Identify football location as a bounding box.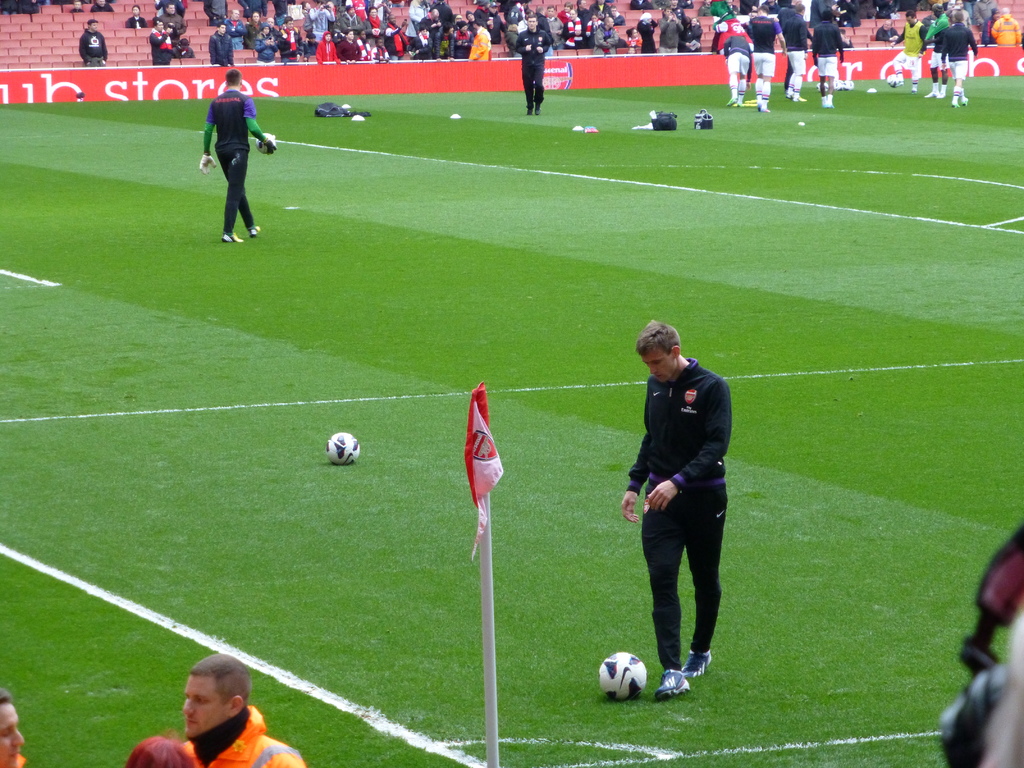
<bbox>252, 131, 276, 159</bbox>.
